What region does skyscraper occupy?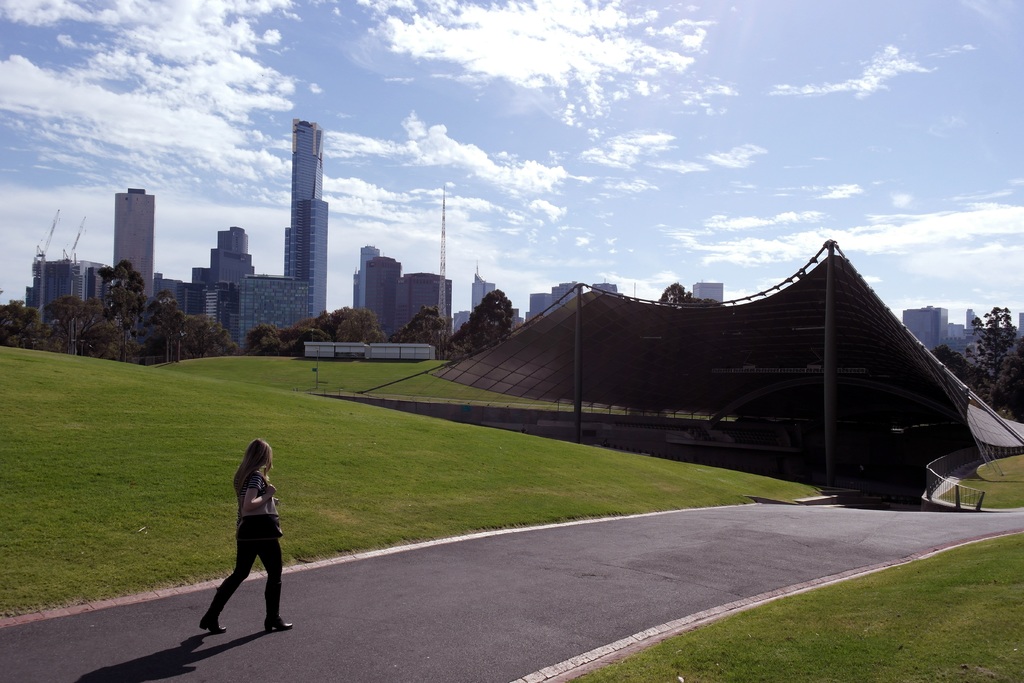
469,263,499,313.
